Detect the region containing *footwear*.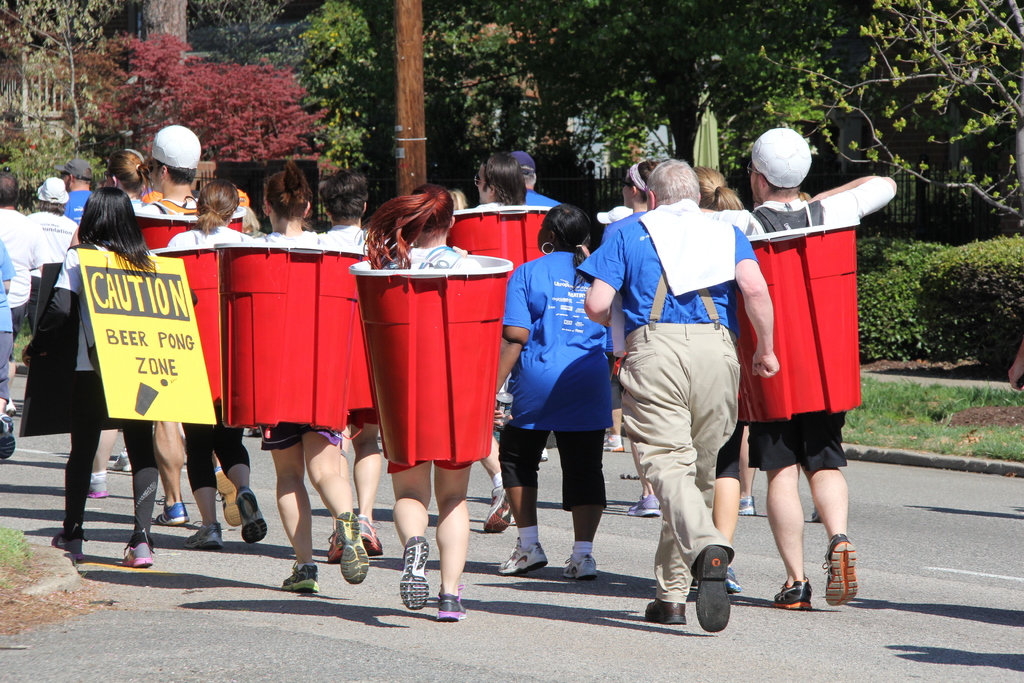
x1=84, y1=479, x2=113, y2=502.
